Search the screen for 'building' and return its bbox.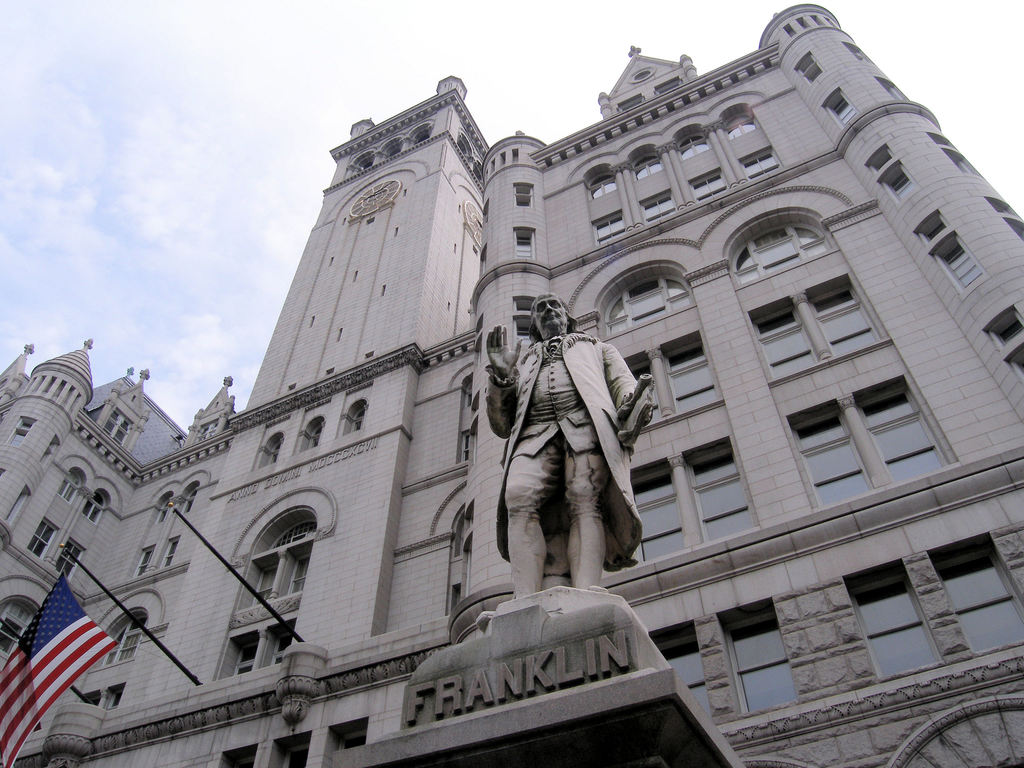
Found: box(0, 4, 1023, 767).
